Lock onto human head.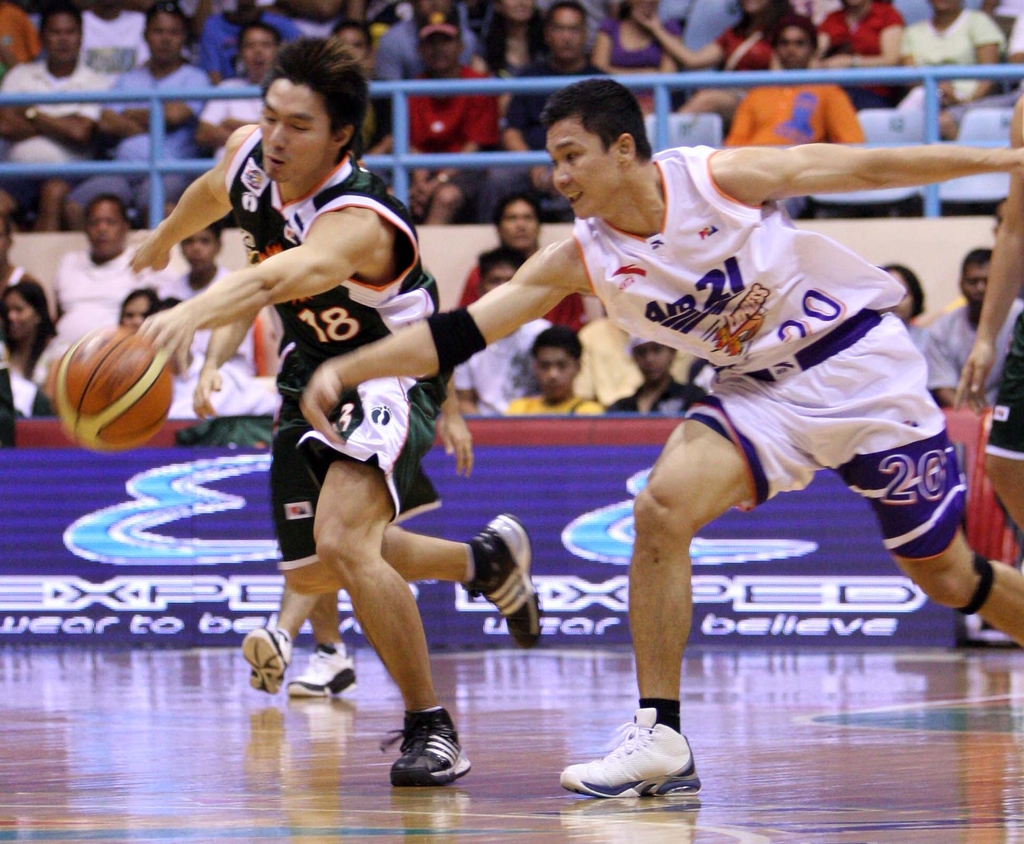
Locked: Rect(330, 22, 371, 74).
